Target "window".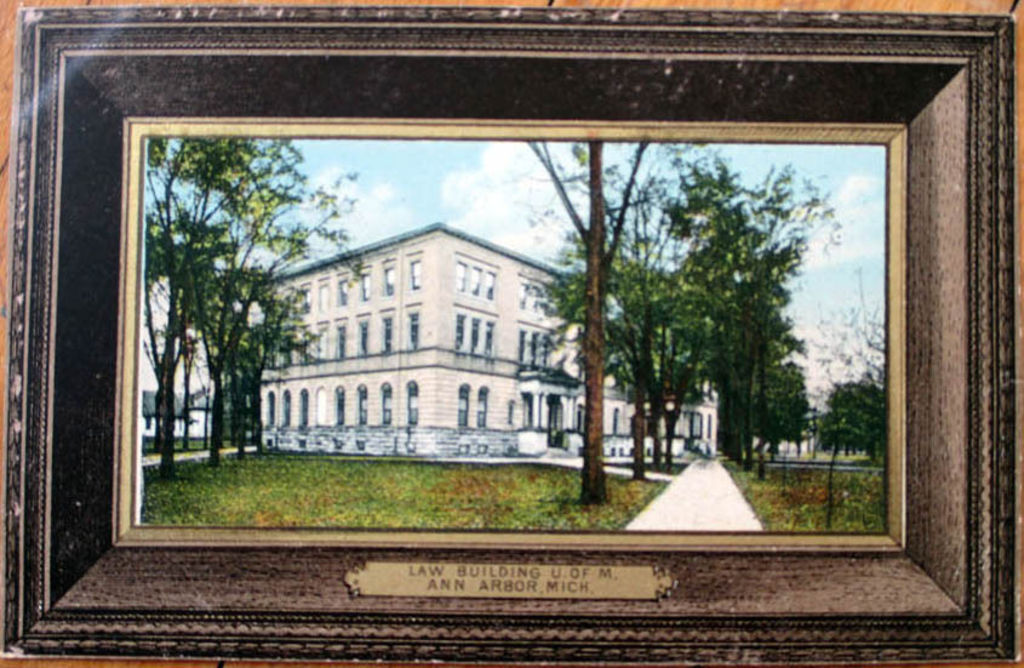
Target region: [x1=410, y1=262, x2=421, y2=287].
